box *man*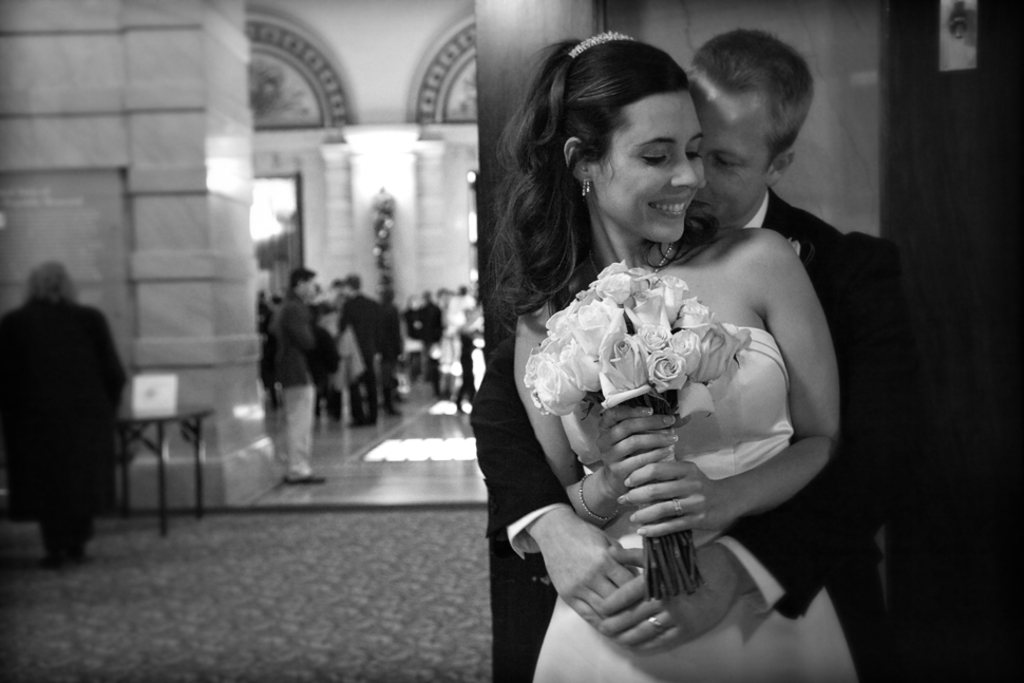
468, 29, 934, 682
